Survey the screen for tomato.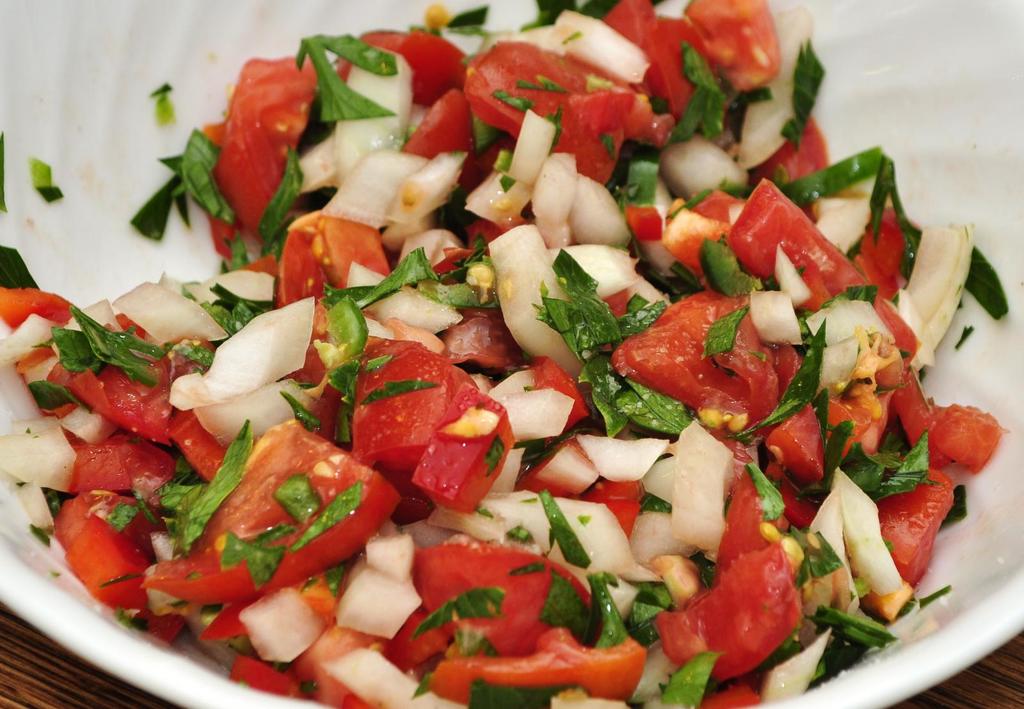
Survey found: <box>278,209,395,367</box>.
